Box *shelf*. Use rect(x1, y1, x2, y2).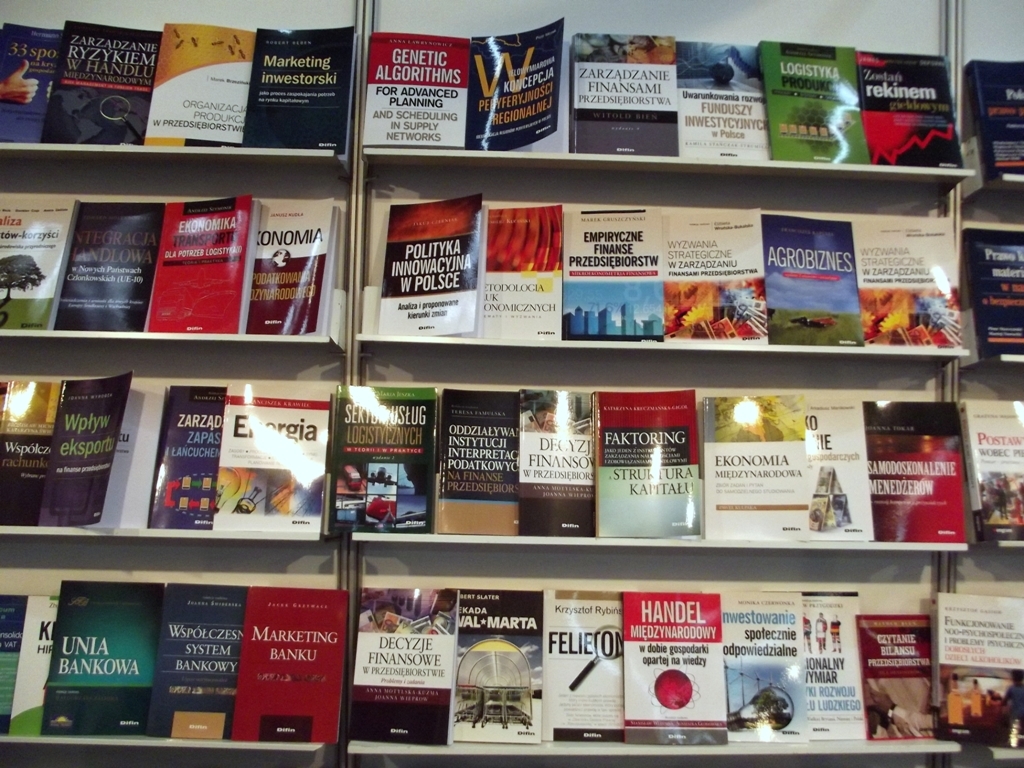
rect(968, 353, 1023, 559).
